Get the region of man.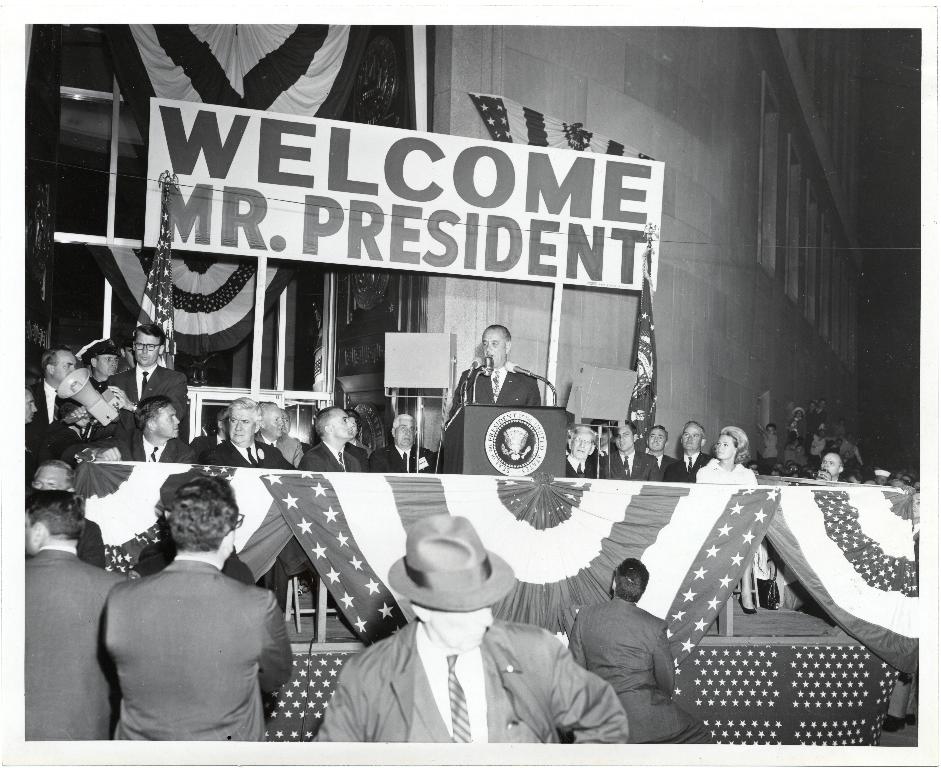
449 321 542 418.
